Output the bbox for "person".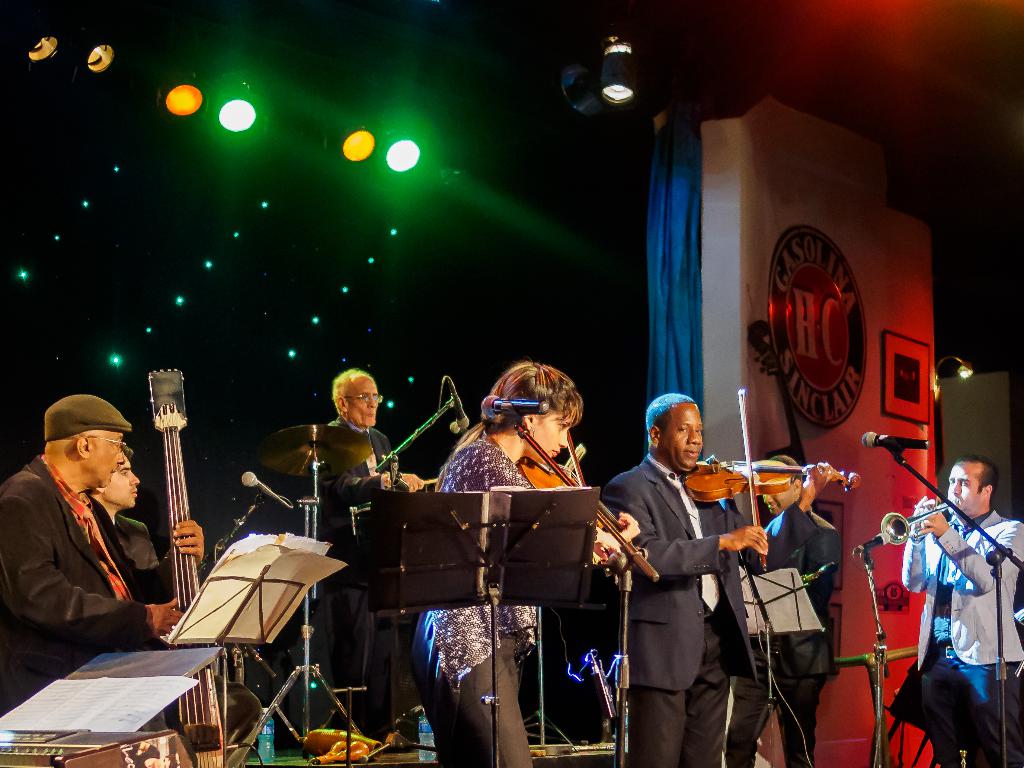
0, 393, 199, 709.
